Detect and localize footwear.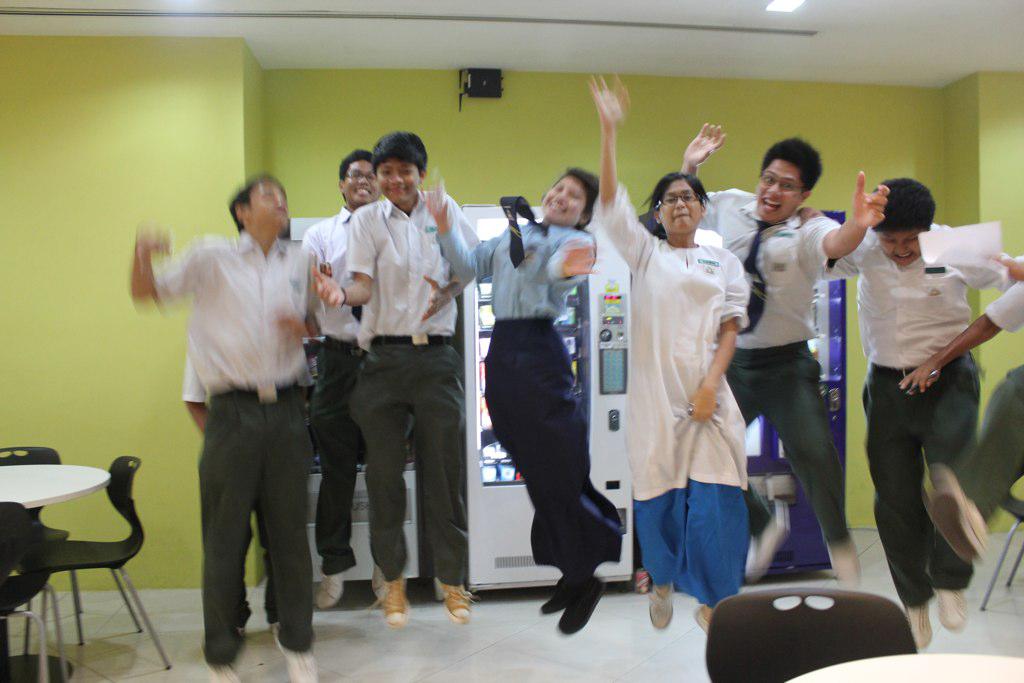
Localized at [378, 578, 409, 629].
